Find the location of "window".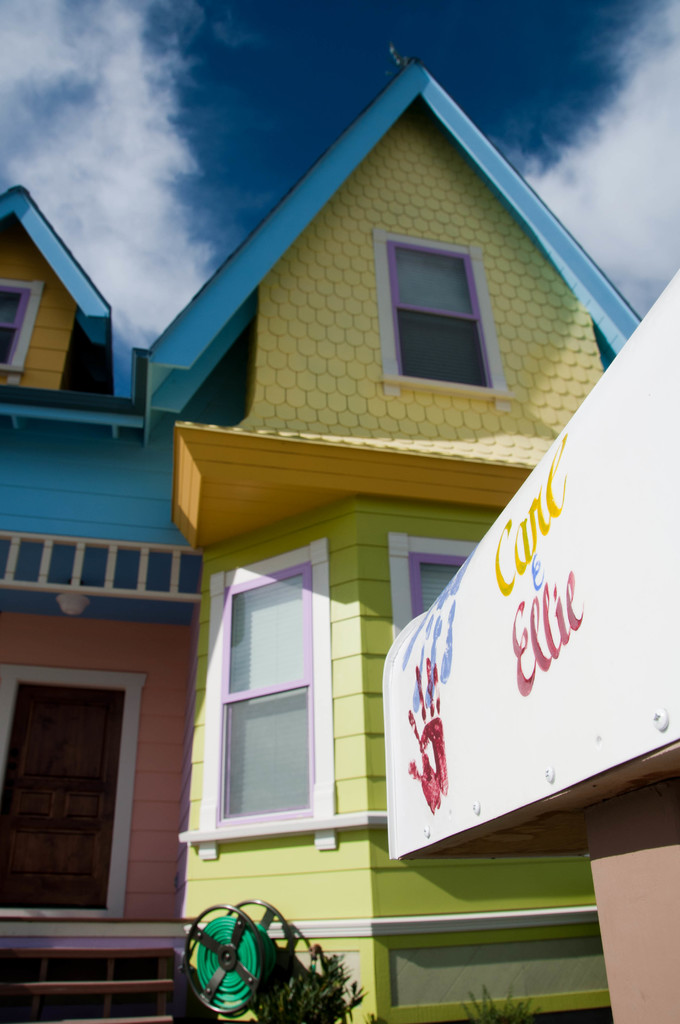
Location: bbox=(0, 665, 147, 924).
